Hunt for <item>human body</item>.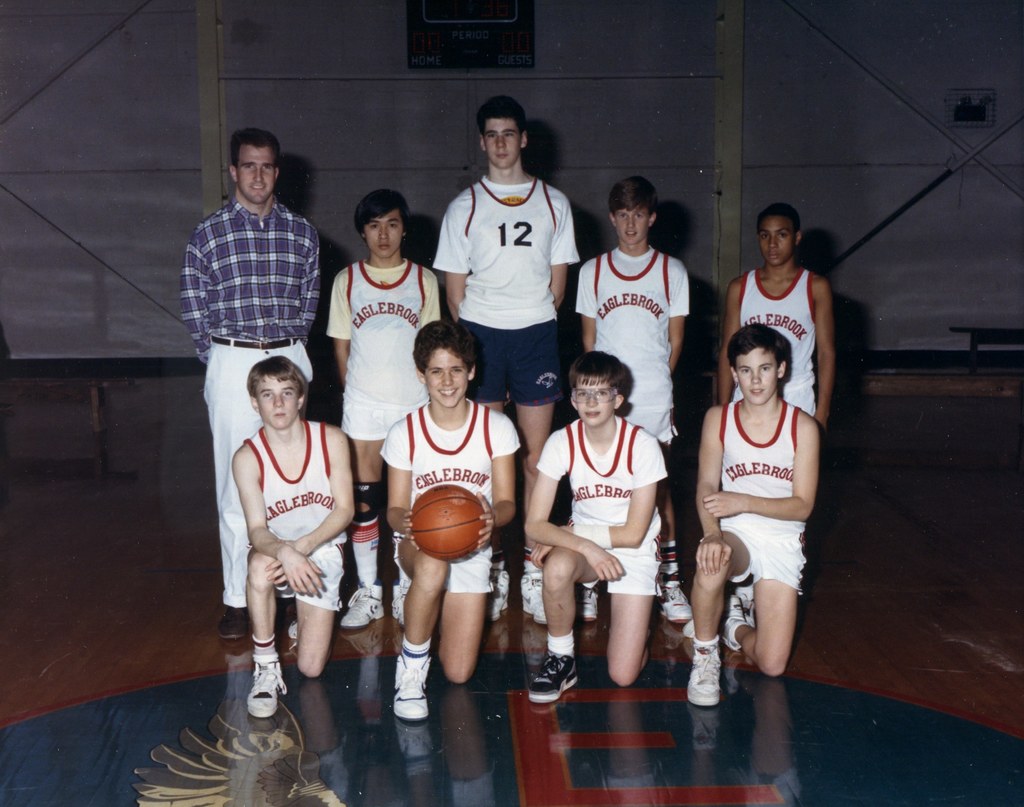
Hunted down at 573,168,689,624.
